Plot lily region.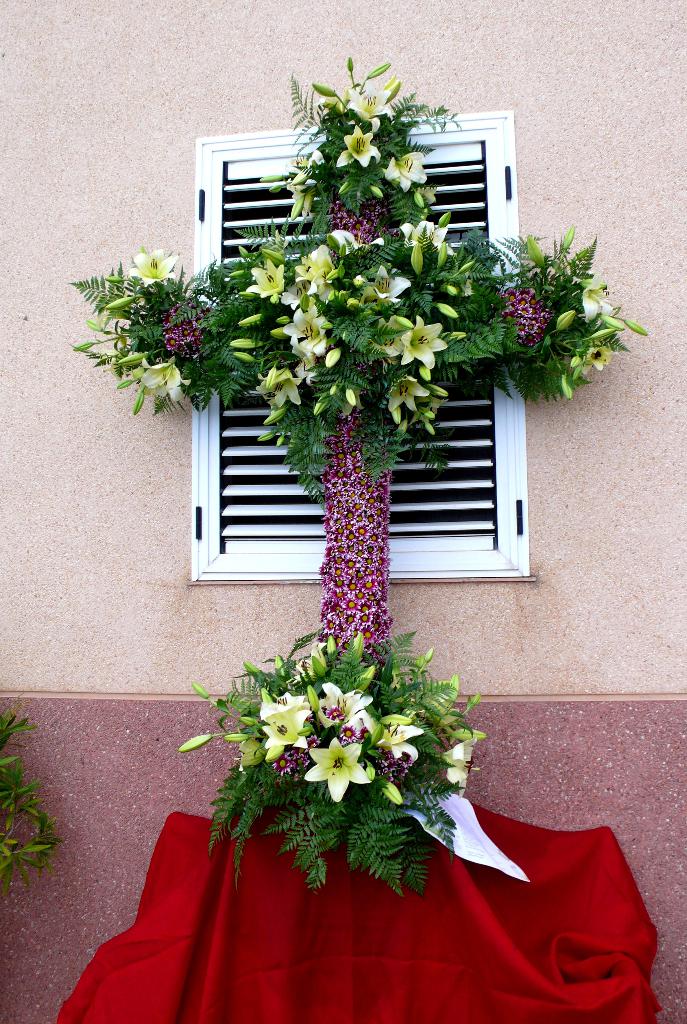
Plotted at 442,741,476,799.
